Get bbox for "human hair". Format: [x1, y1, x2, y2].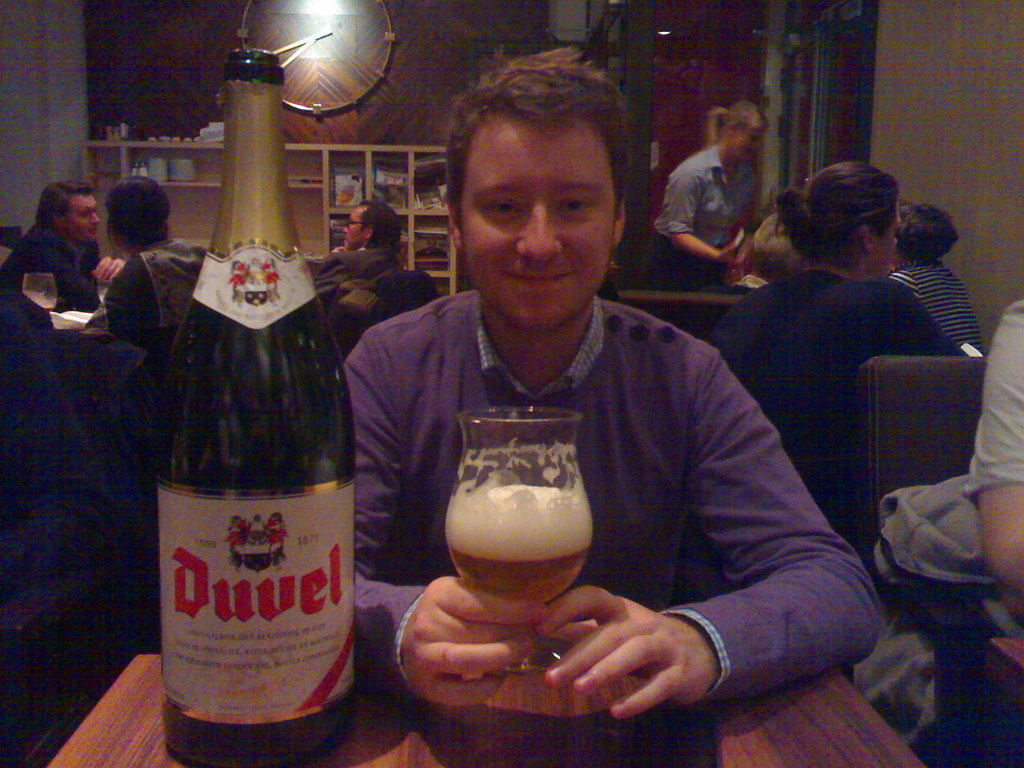
[779, 157, 898, 278].
